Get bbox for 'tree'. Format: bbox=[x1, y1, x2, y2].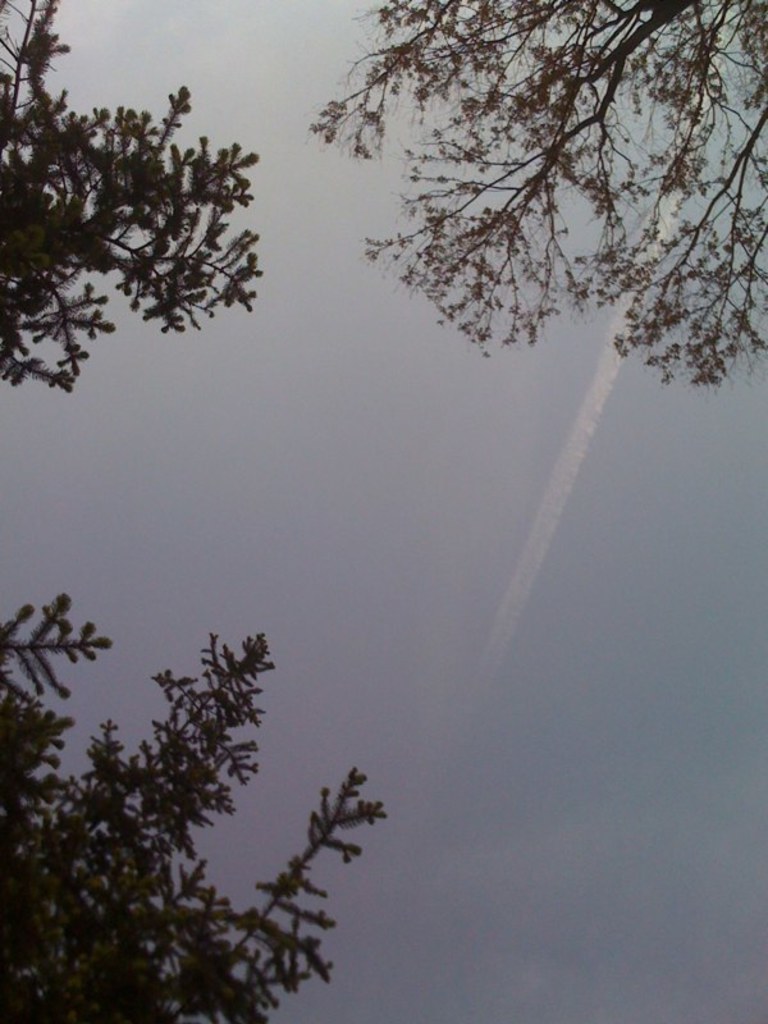
bbox=[302, 0, 767, 392].
